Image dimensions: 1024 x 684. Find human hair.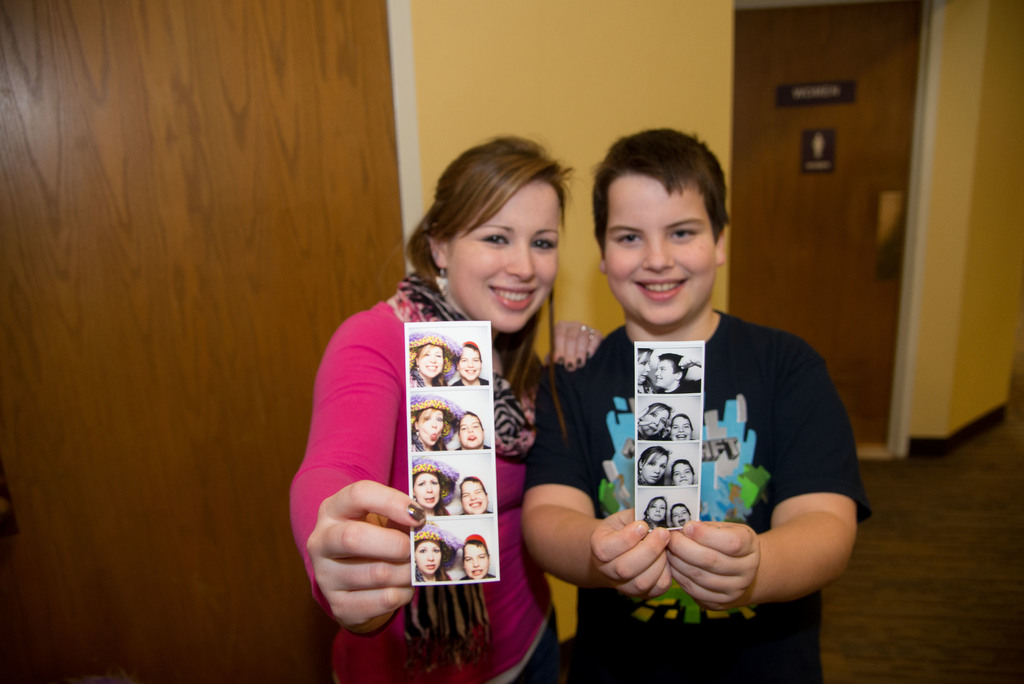
[463,538,491,562].
